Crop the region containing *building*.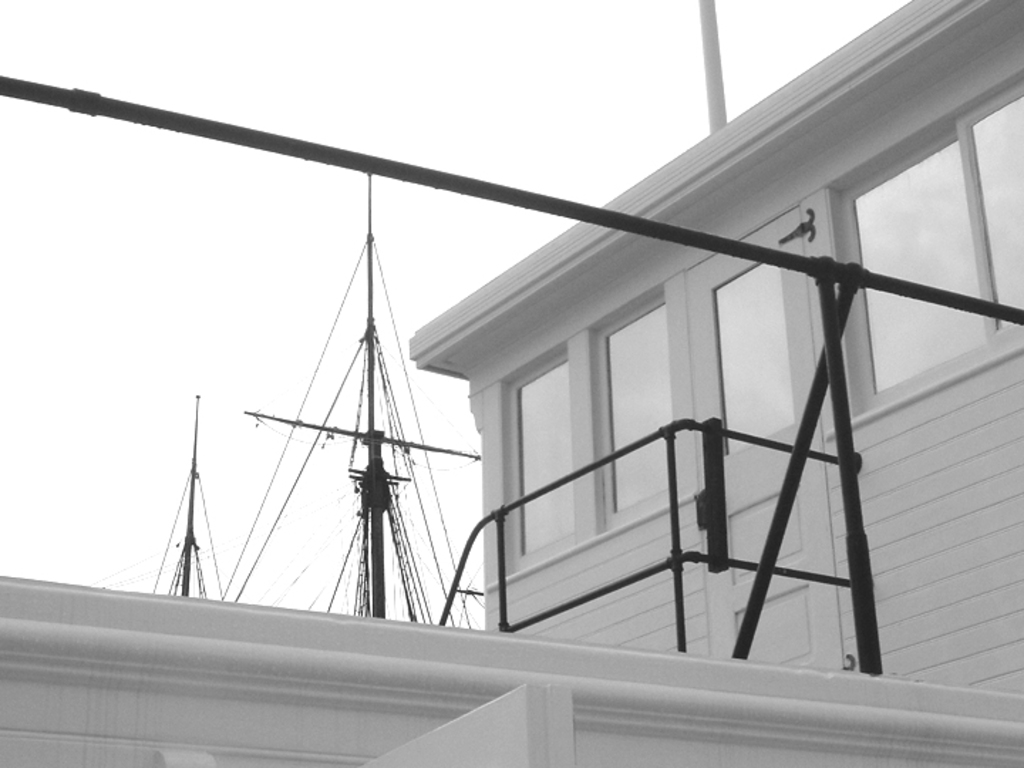
Crop region: [x1=0, y1=0, x2=1023, y2=767].
